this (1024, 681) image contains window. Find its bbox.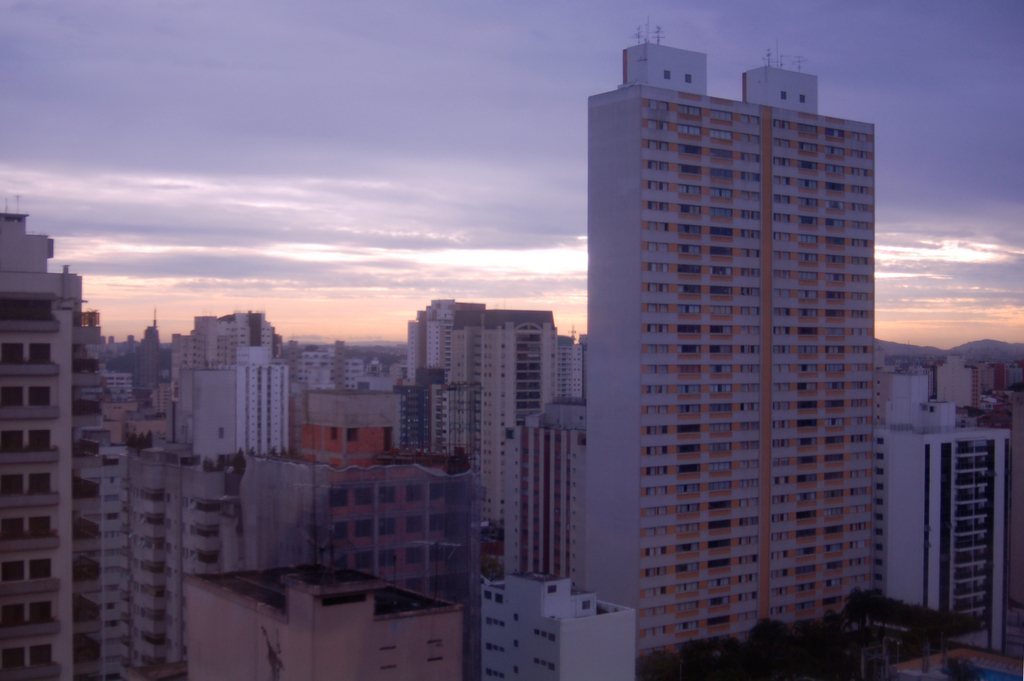
region(710, 324, 731, 335).
